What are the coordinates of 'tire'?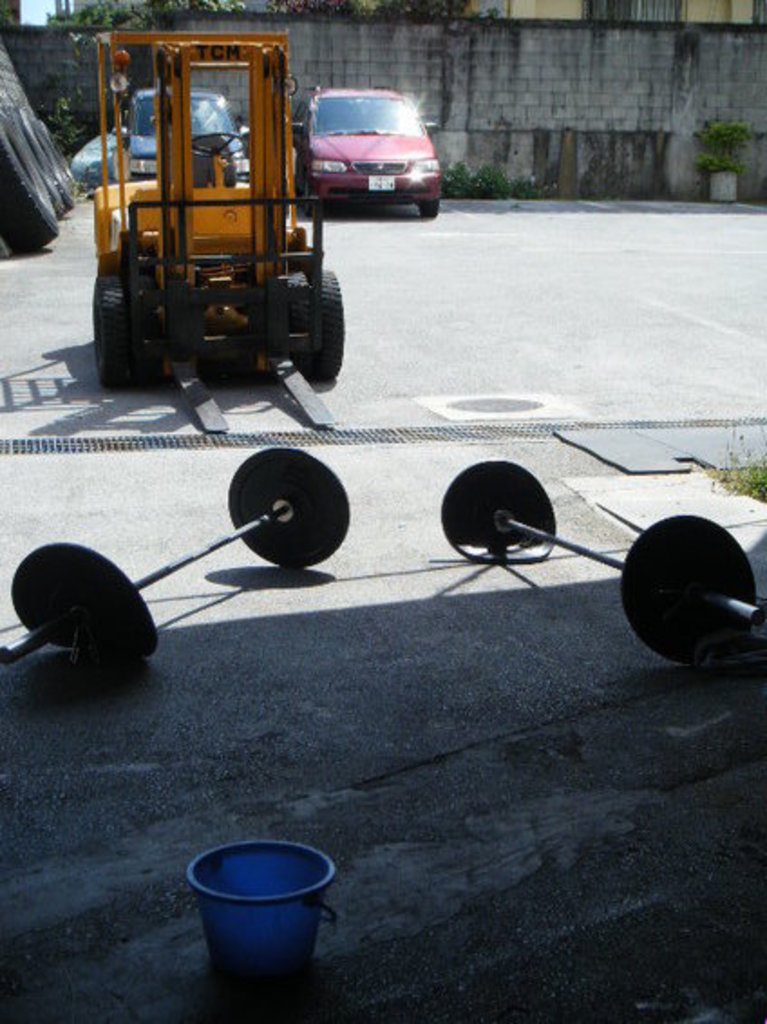
[x1=279, y1=242, x2=340, y2=376].
